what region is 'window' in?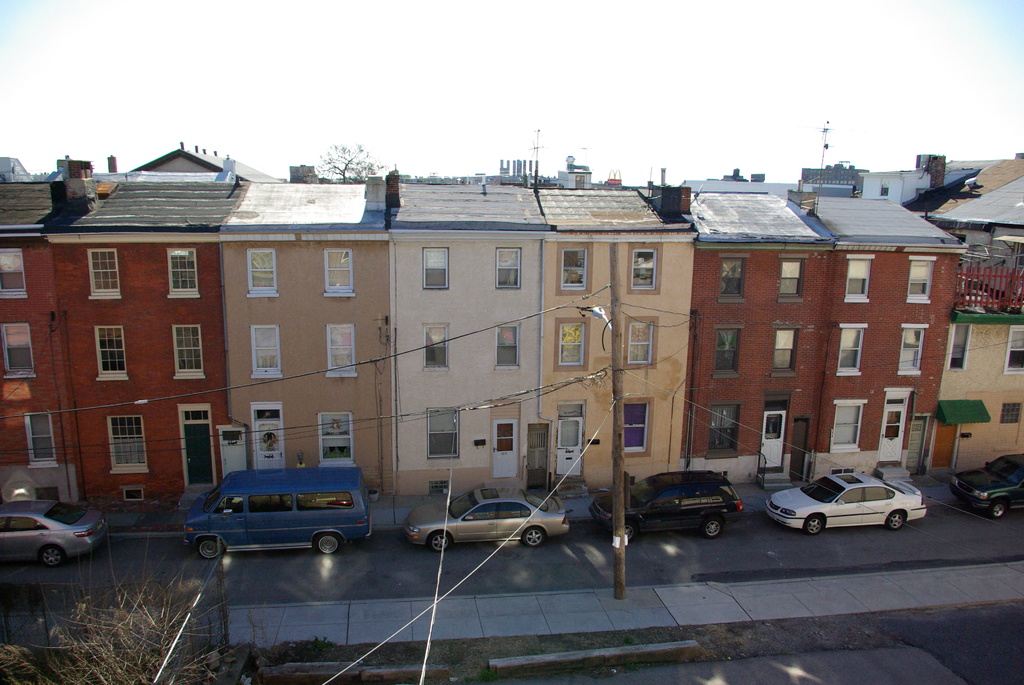
locate(420, 248, 447, 287).
